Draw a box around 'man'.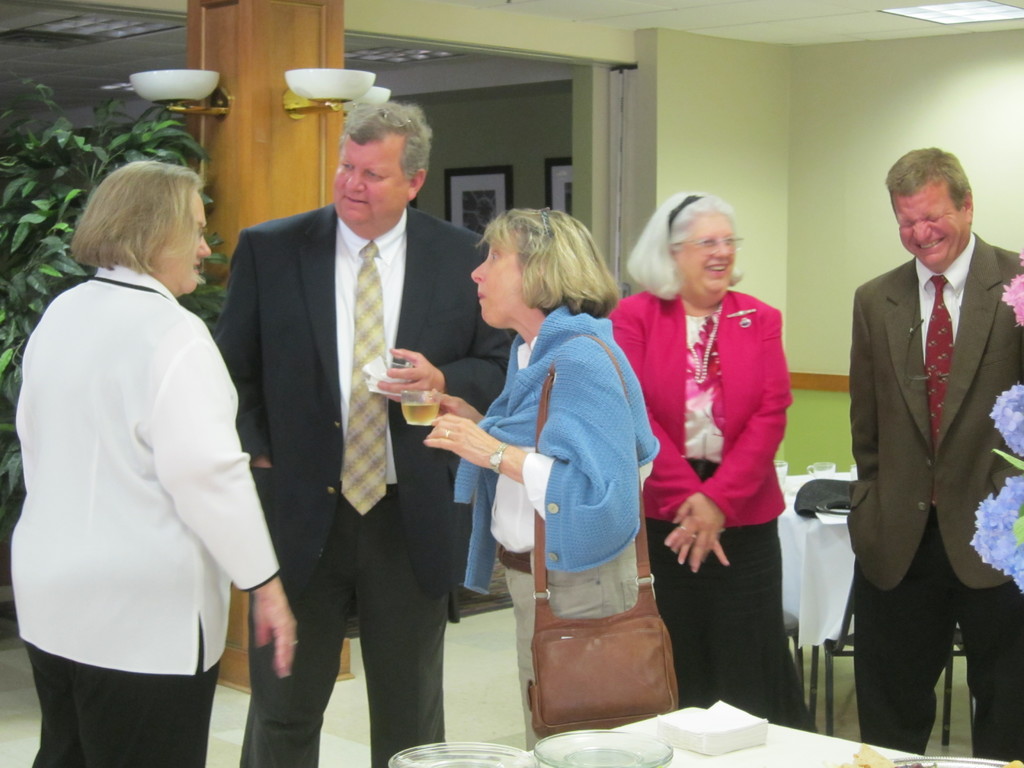
[left=824, top=129, right=1021, bottom=753].
